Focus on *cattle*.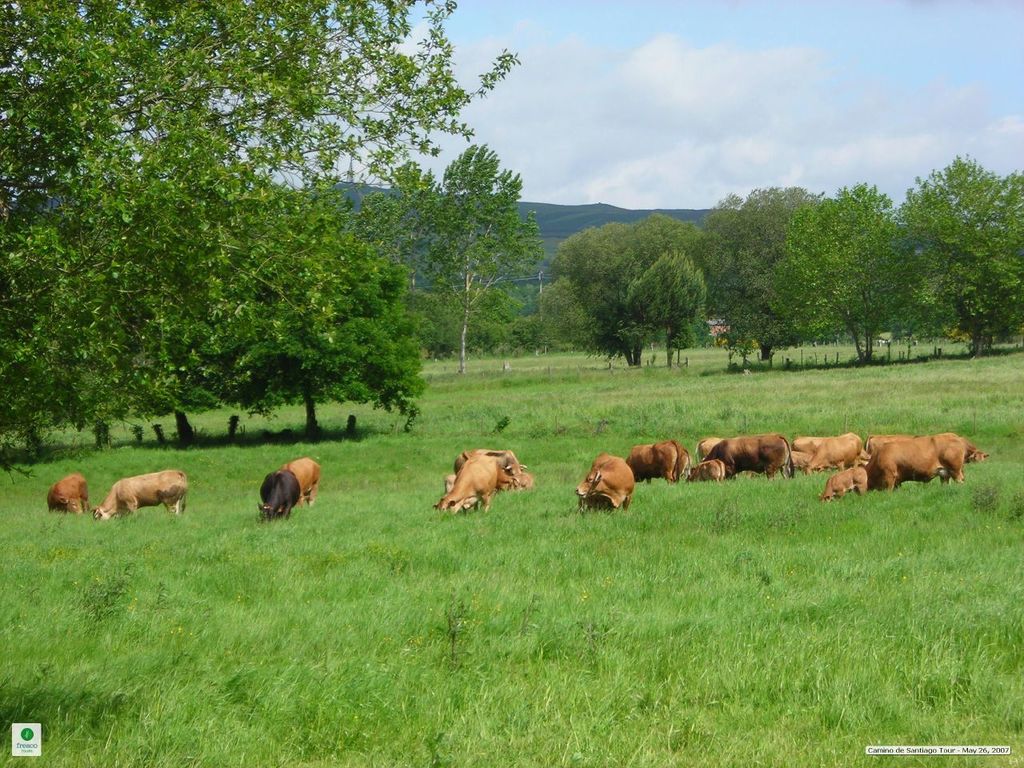
Focused at BBox(450, 448, 506, 494).
